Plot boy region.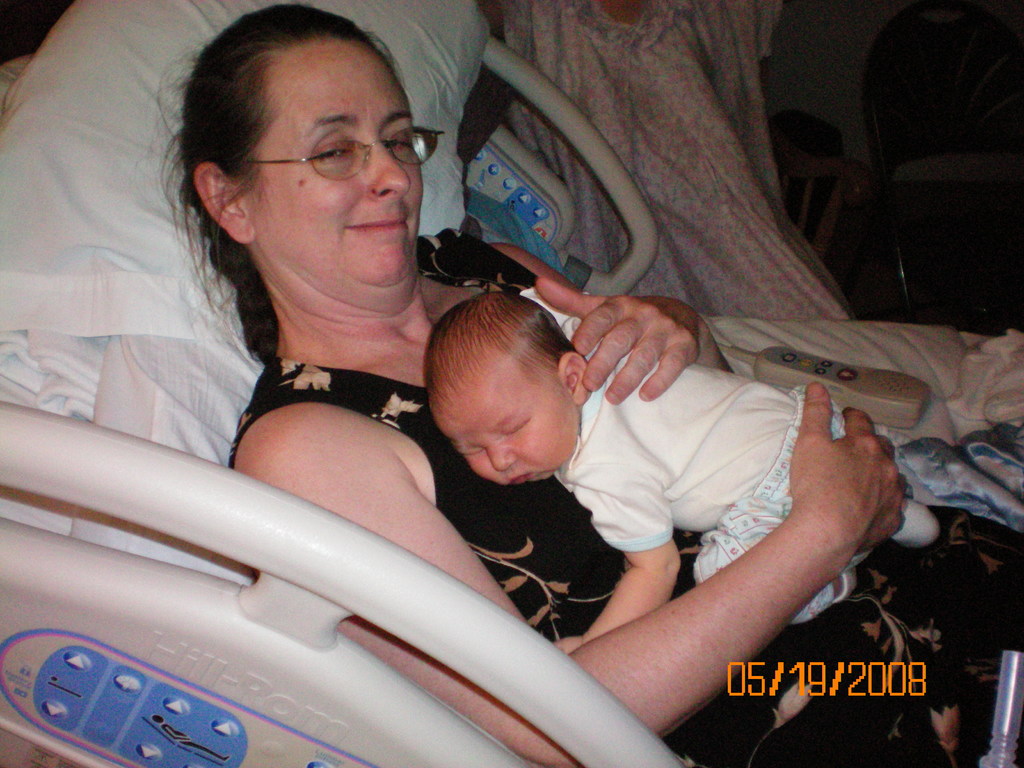
Plotted at detection(426, 284, 940, 653).
